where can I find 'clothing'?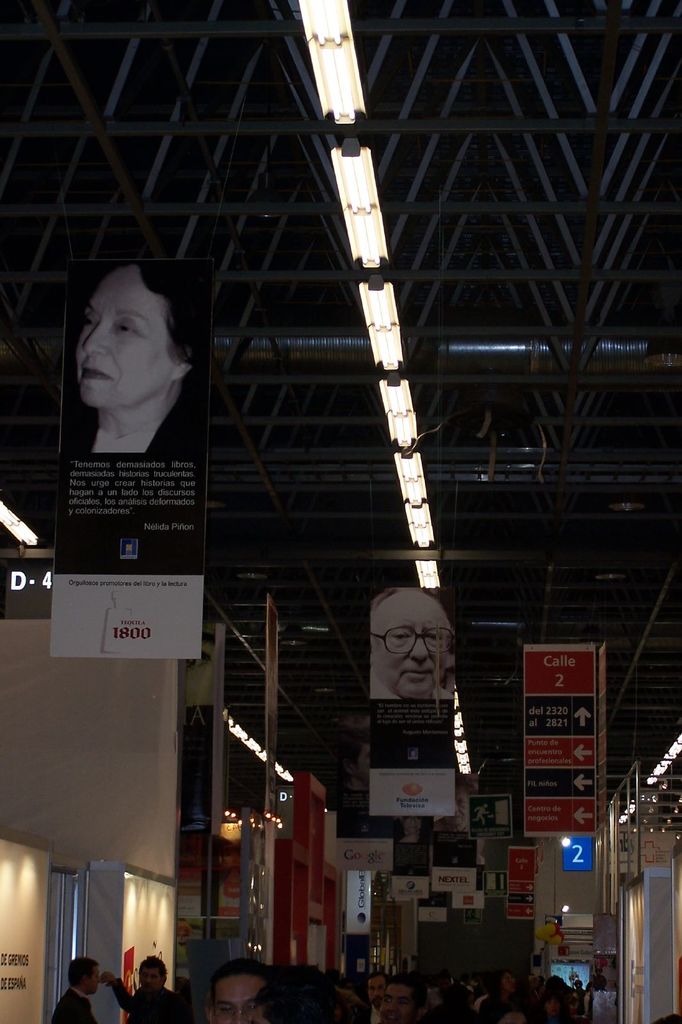
You can find it at 115,977,180,1023.
